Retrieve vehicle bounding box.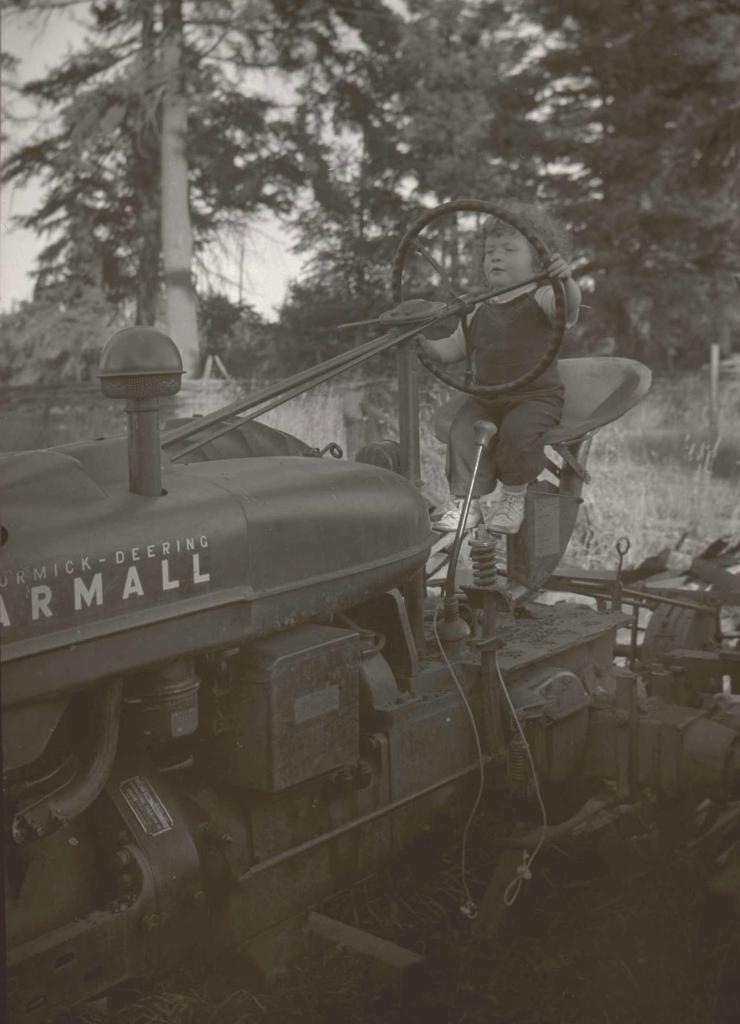
Bounding box: x1=51 y1=156 x2=633 y2=983.
